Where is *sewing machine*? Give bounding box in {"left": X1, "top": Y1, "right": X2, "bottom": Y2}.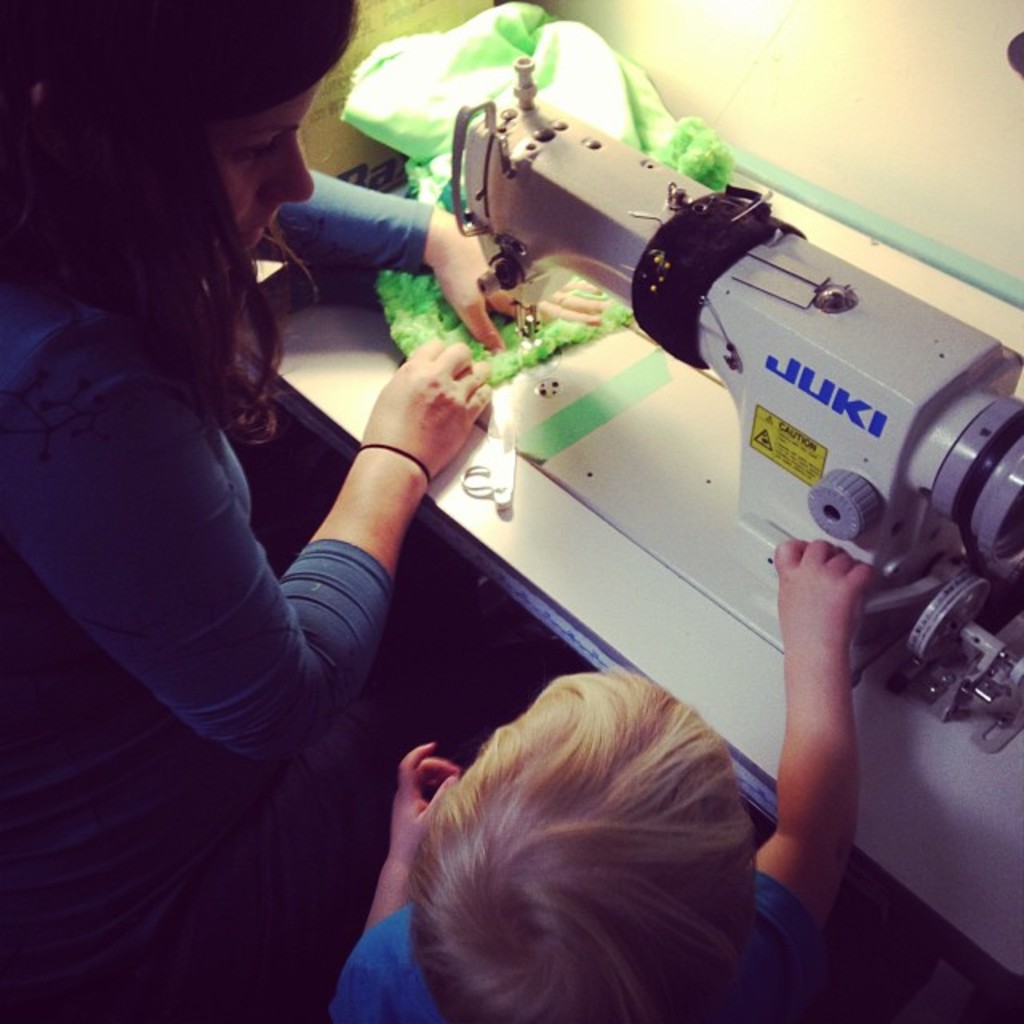
{"left": 394, "top": 48, "right": 1022, "bottom": 747}.
